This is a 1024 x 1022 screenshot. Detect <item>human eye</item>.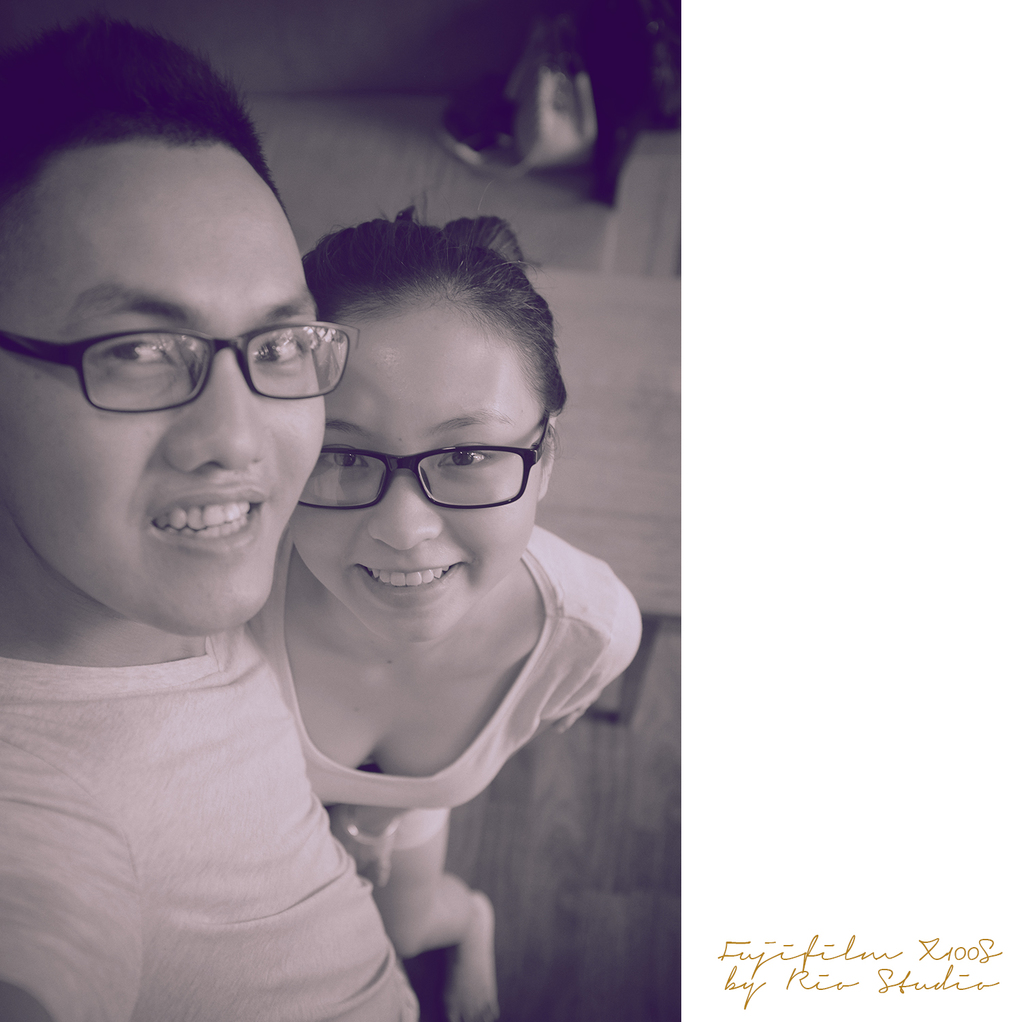
select_region(97, 328, 177, 374).
